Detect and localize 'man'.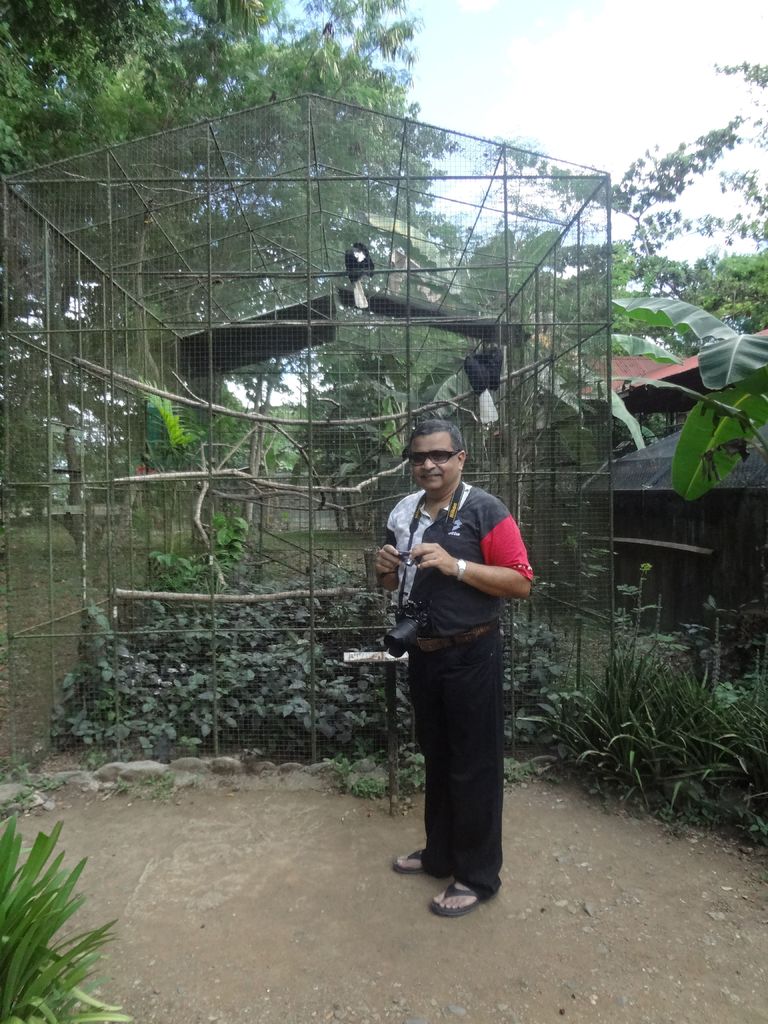
Localized at BBox(367, 413, 543, 889).
